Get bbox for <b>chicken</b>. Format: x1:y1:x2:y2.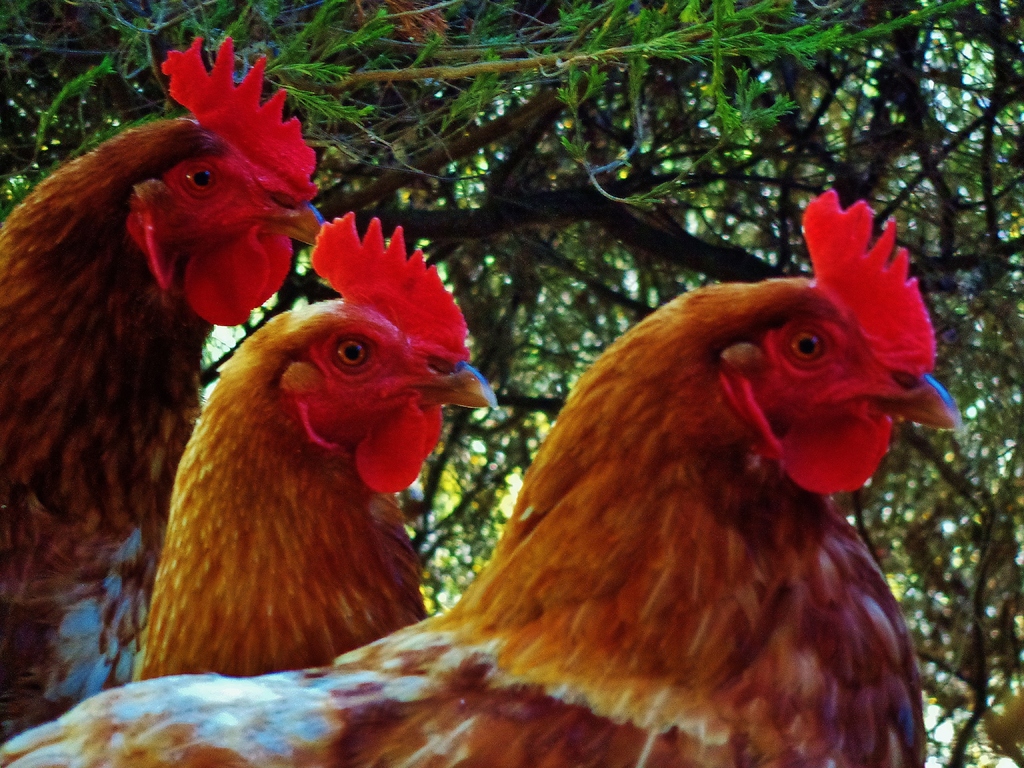
0:35:324:749.
